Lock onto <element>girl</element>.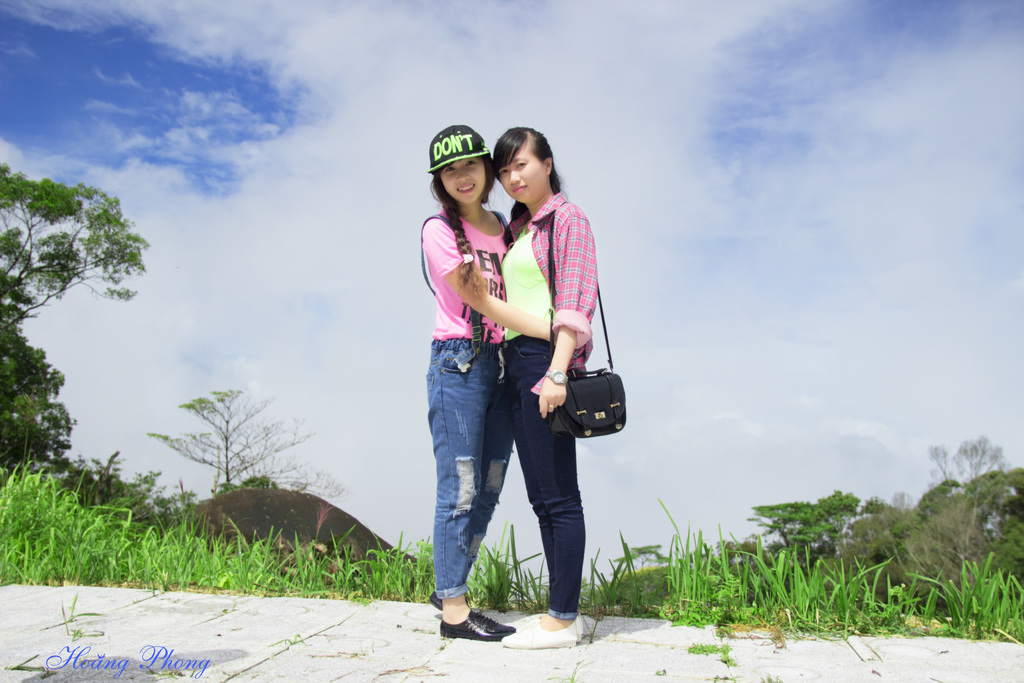
Locked: 420,120,596,641.
